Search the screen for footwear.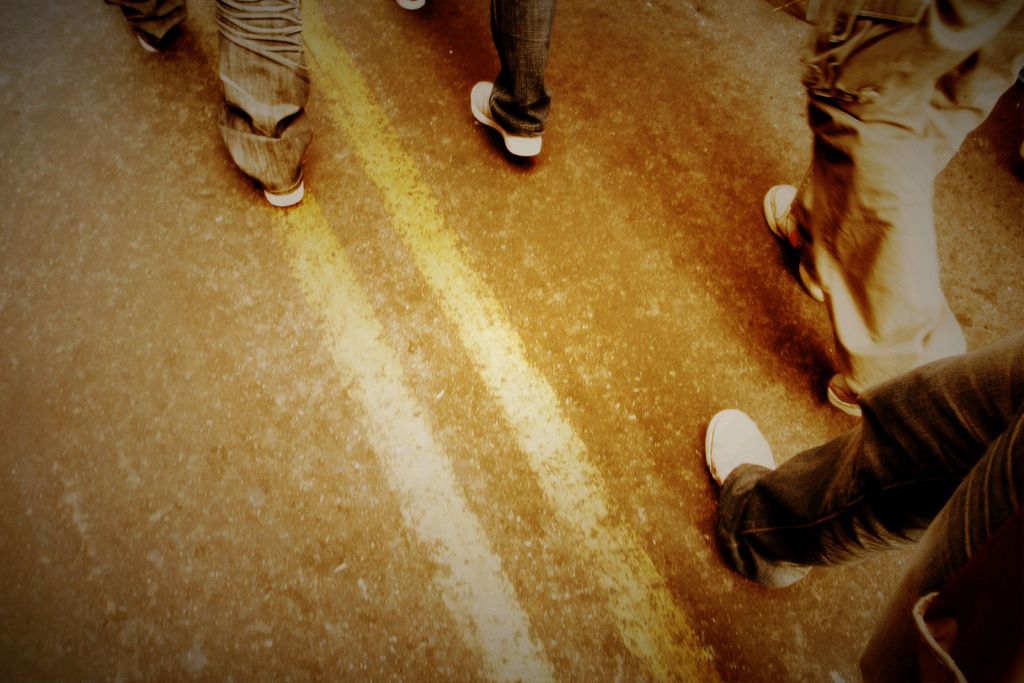
Found at (x1=765, y1=185, x2=824, y2=300).
